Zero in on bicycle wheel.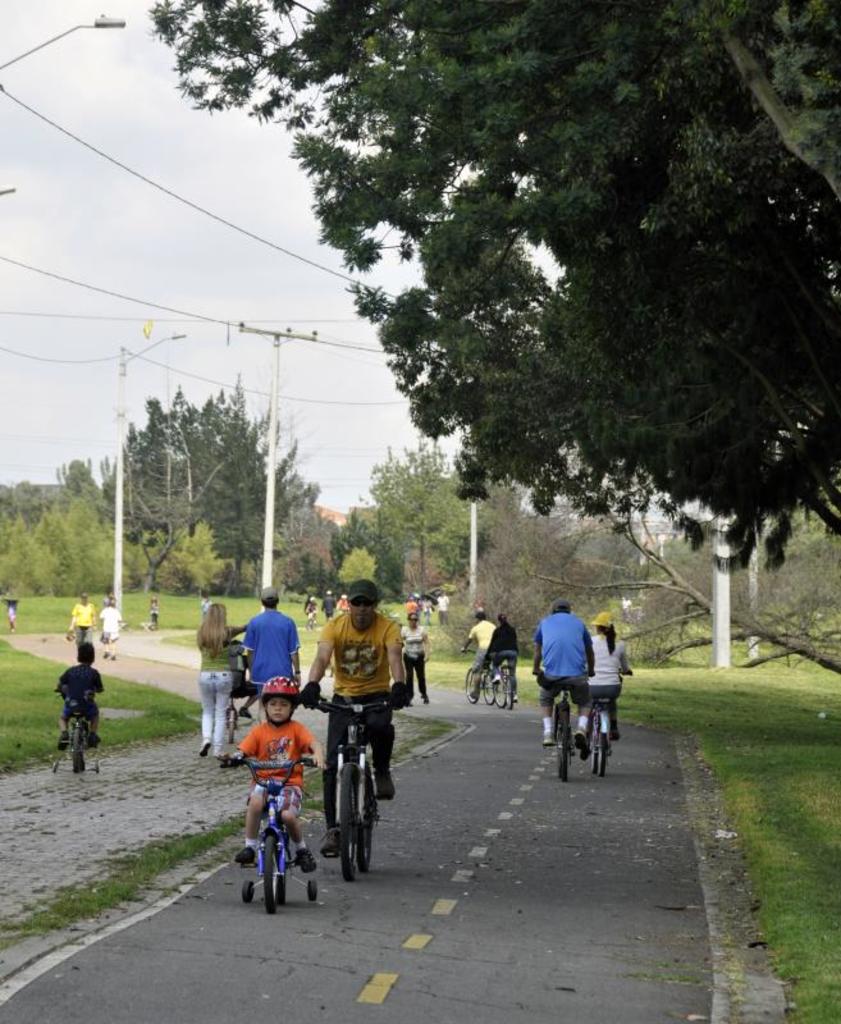
Zeroed in: pyautogui.locateOnScreen(492, 675, 506, 705).
